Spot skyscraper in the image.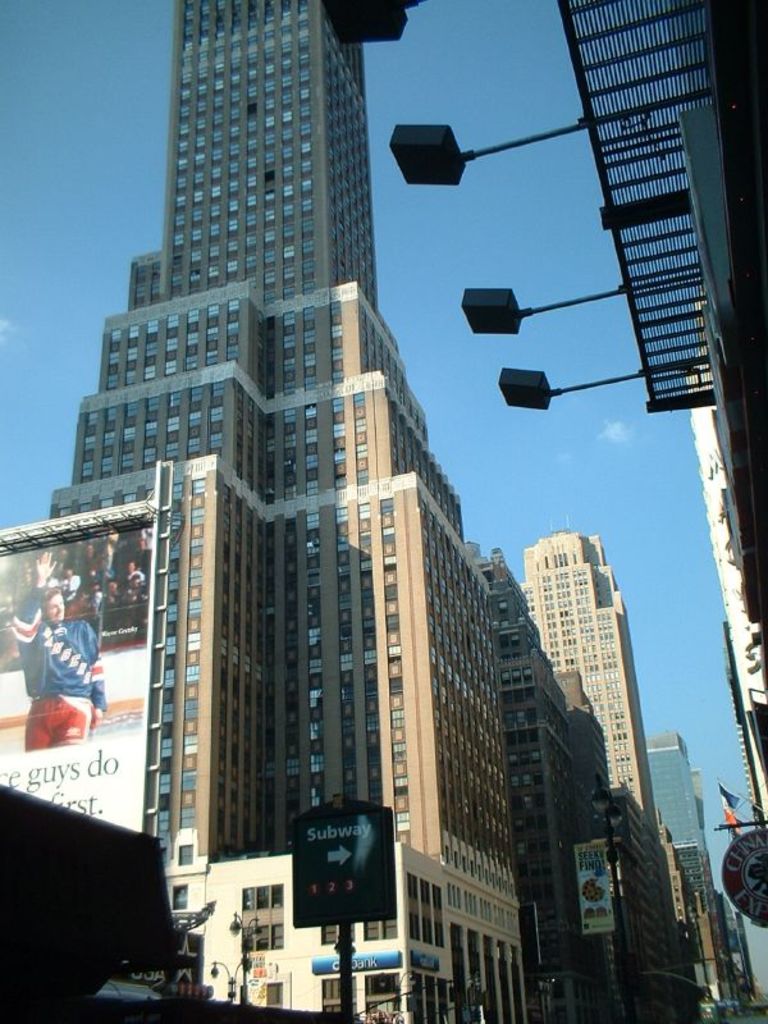
skyscraper found at [644, 728, 741, 1023].
